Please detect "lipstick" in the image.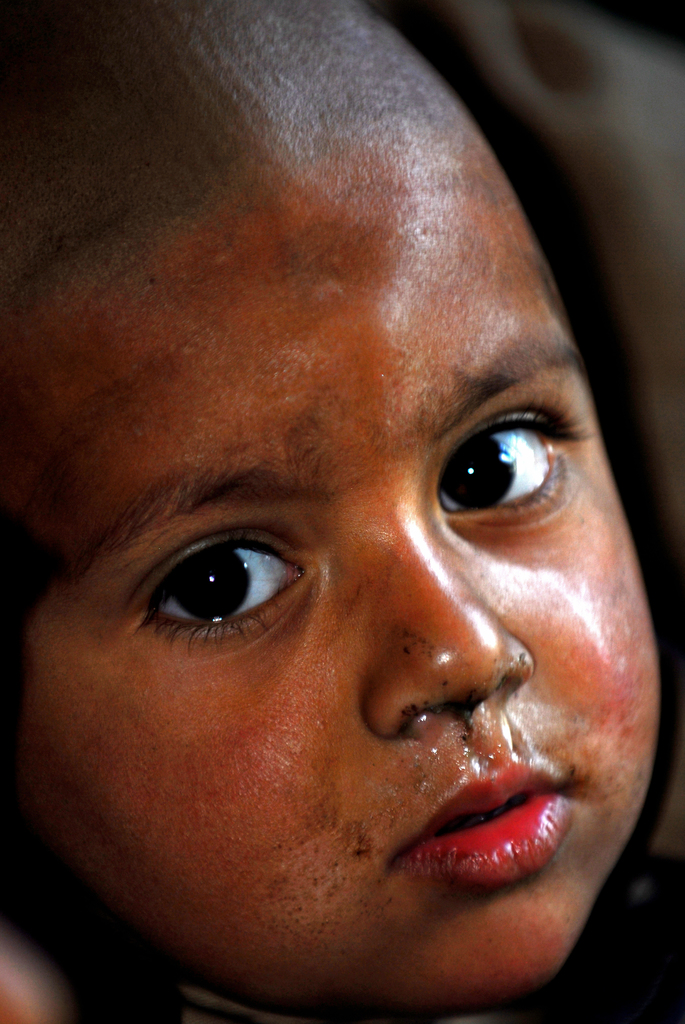
[left=394, top=756, right=576, bottom=889].
